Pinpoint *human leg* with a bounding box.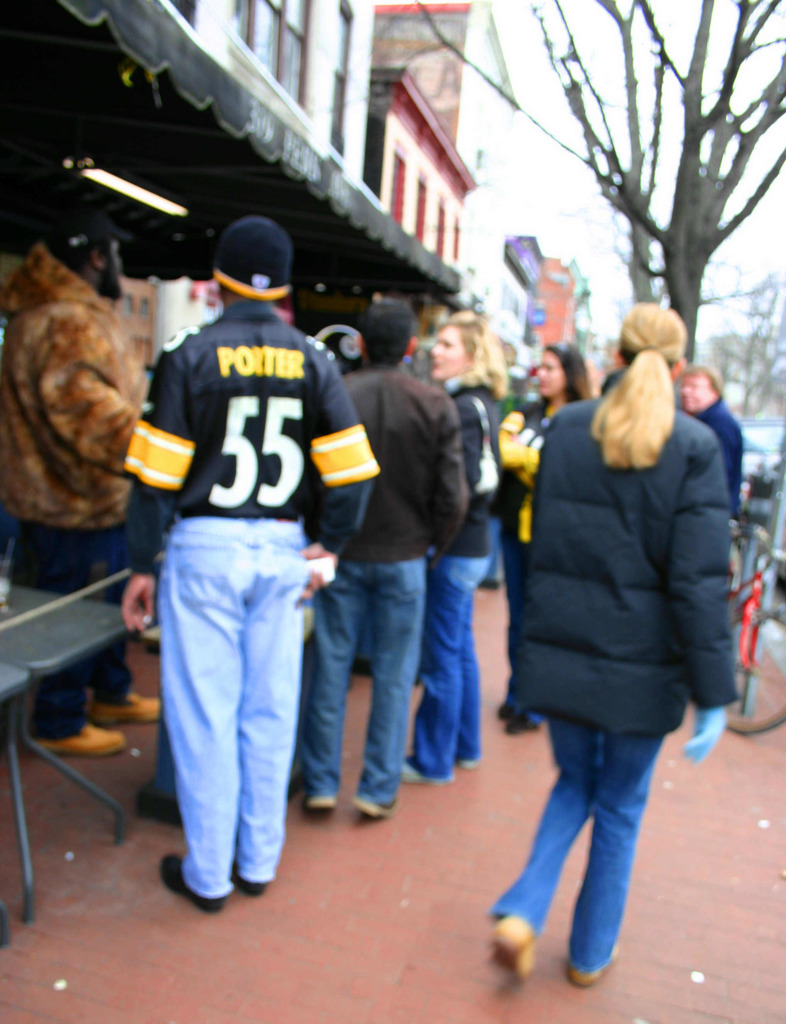
box(452, 557, 494, 760).
